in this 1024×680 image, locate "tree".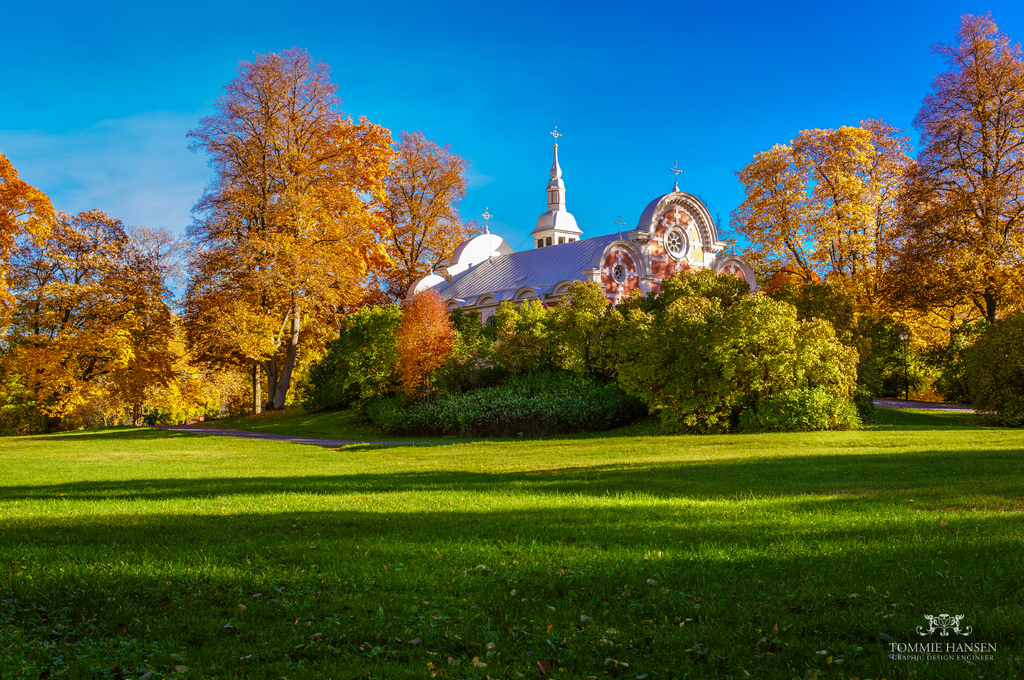
Bounding box: Rect(168, 49, 390, 398).
